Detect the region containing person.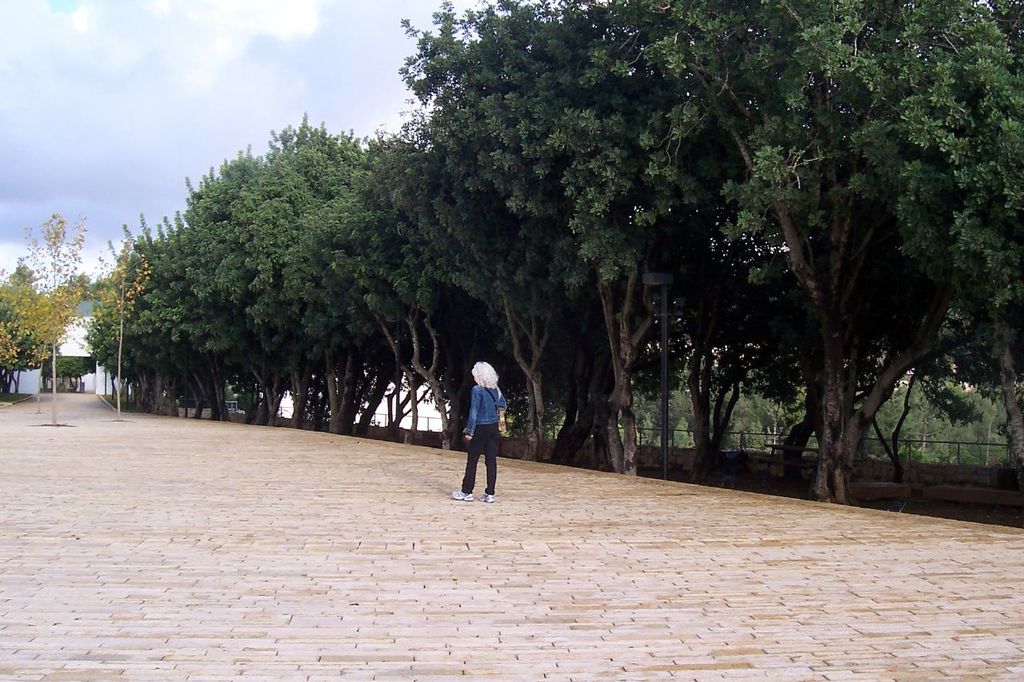
<region>453, 358, 511, 502</region>.
